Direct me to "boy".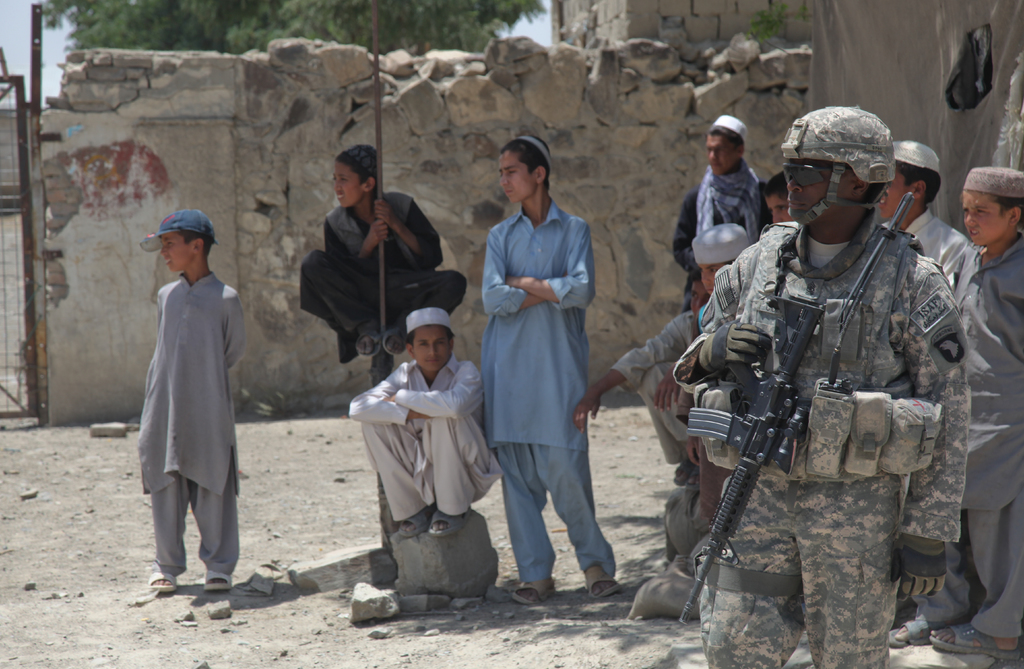
Direction: BBox(482, 135, 621, 605).
